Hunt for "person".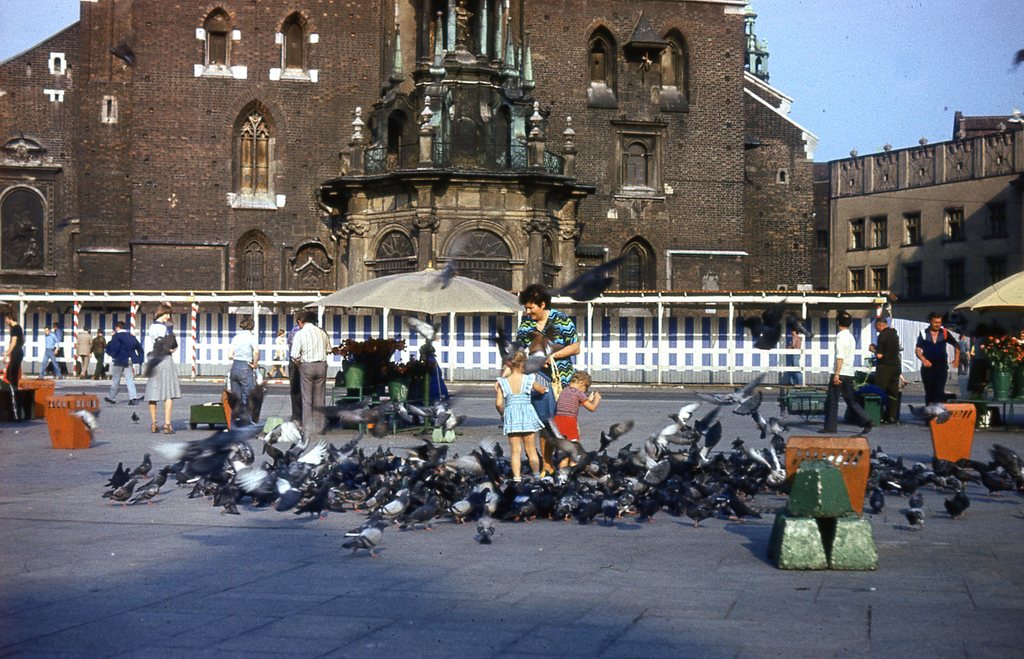
Hunted down at {"left": 109, "top": 320, "right": 140, "bottom": 408}.
